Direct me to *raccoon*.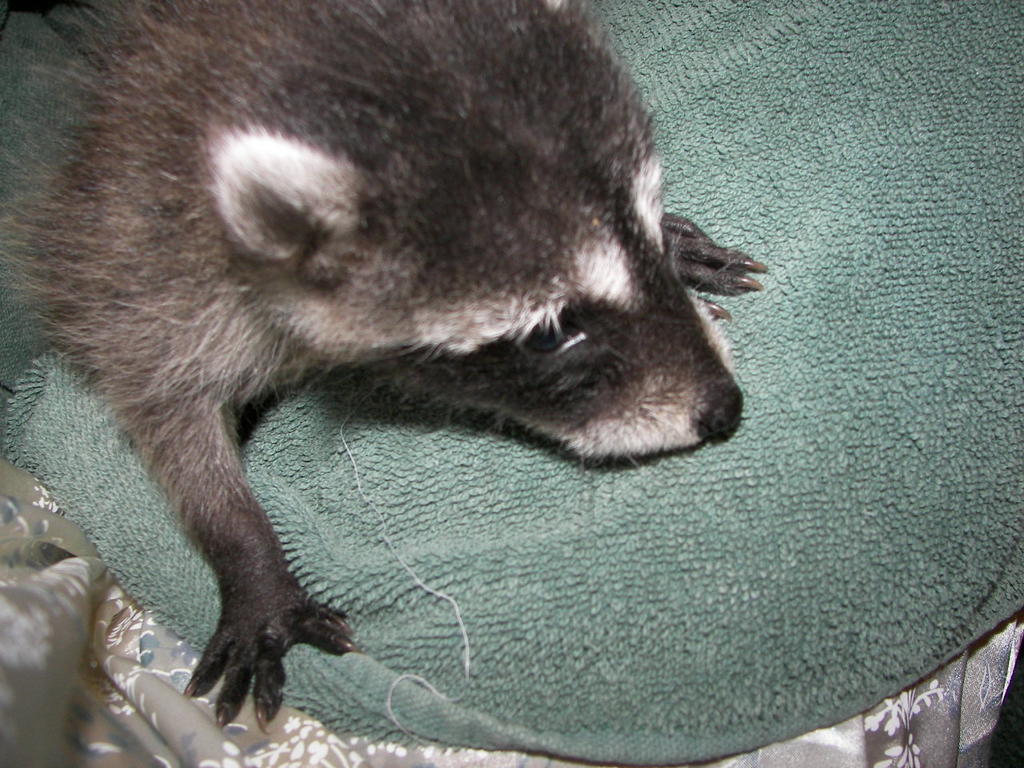
Direction: 0:0:767:732.
